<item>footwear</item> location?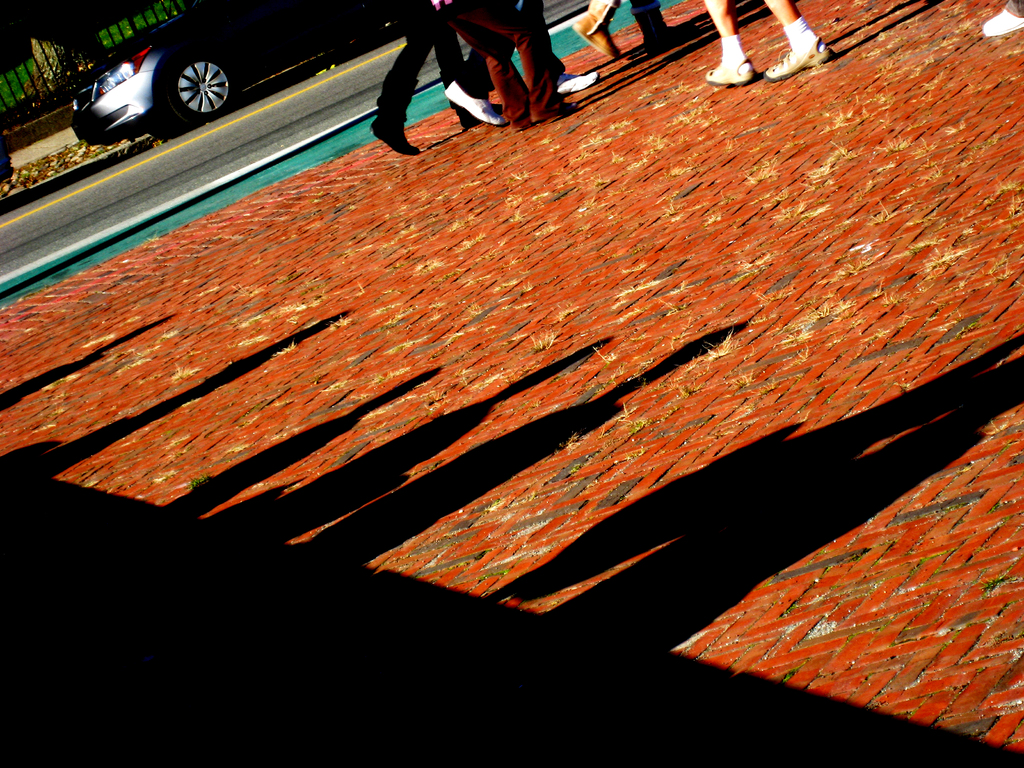
460,100,505,131
